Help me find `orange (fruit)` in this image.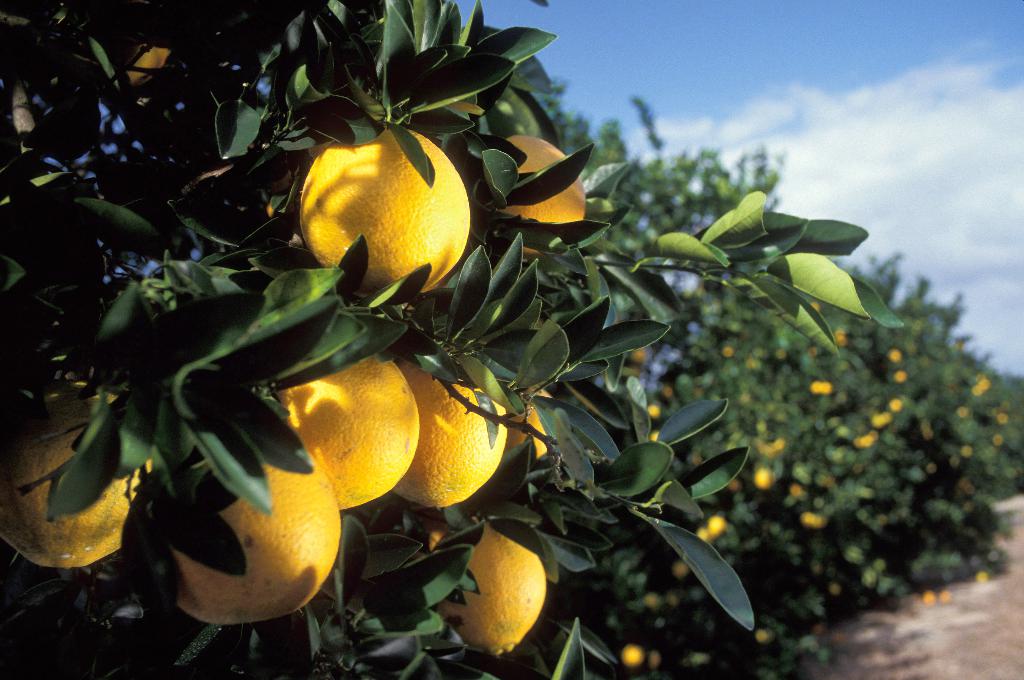
Found it: crop(0, 420, 144, 574).
